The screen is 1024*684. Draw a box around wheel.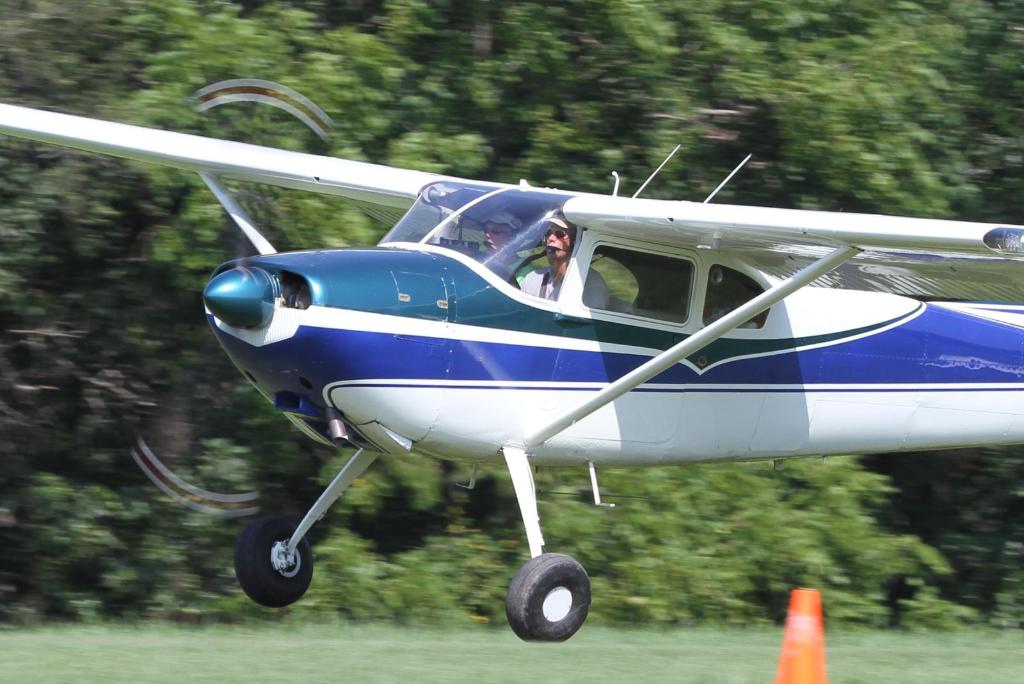
region(232, 516, 312, 606).
